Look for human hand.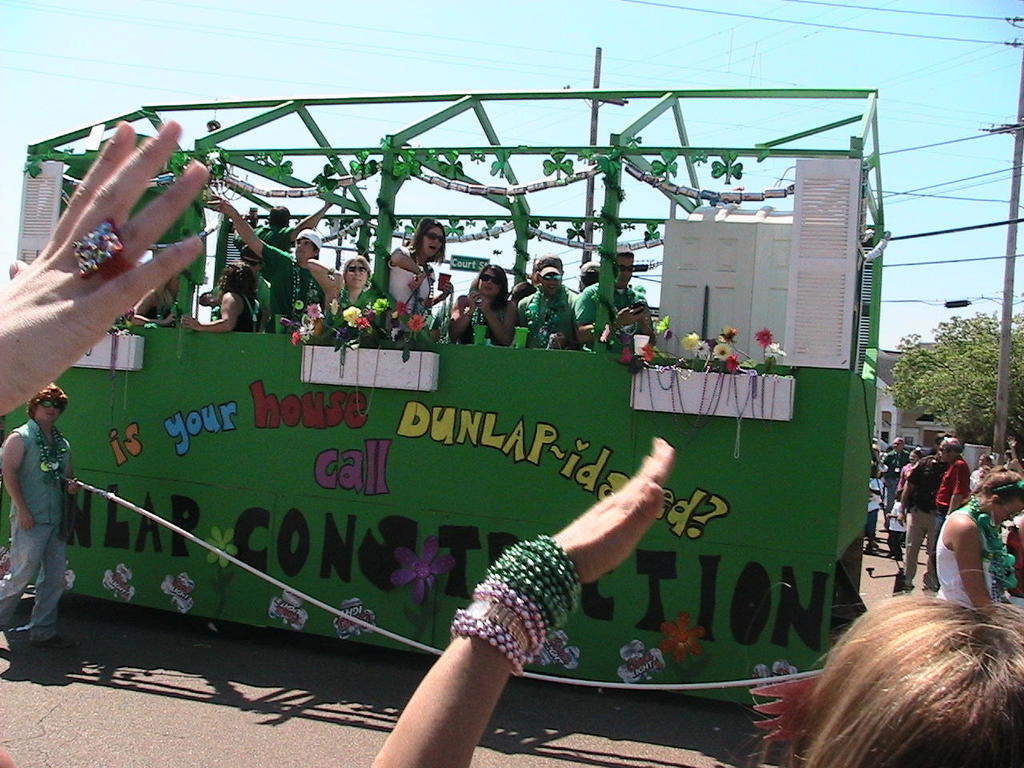
Found: x1=179 y1=314 x2=199 y2=332.
